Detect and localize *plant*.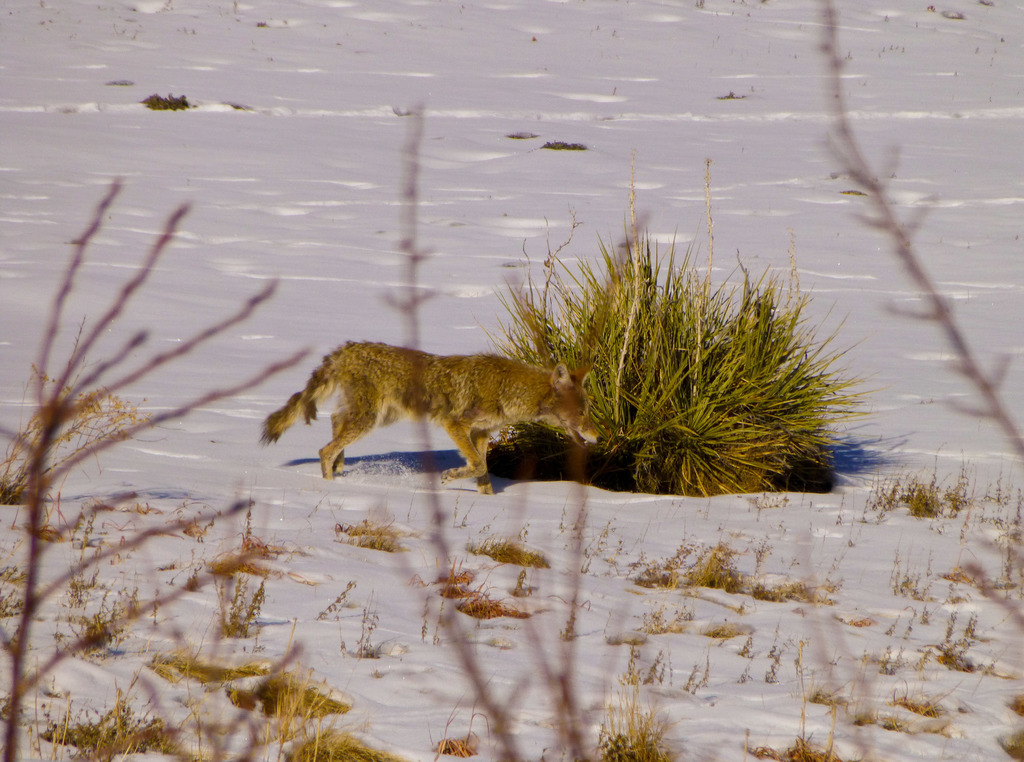
Localized at [506, 128, 539, 141].
